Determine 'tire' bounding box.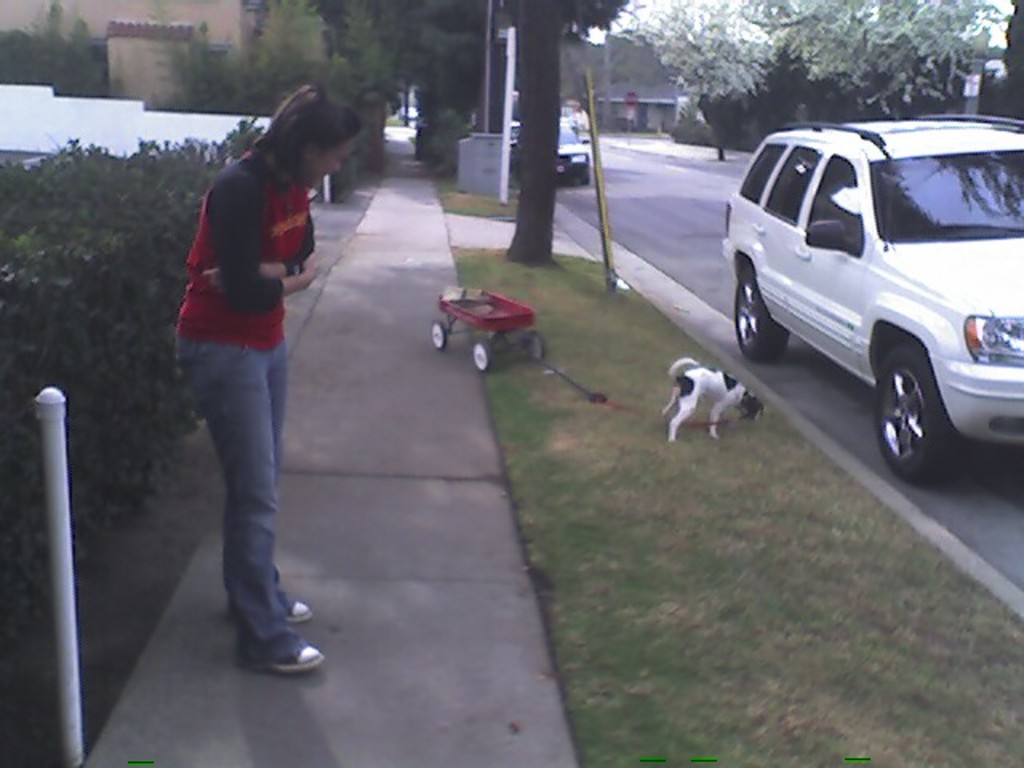
Determined: 467/338/496/373.
